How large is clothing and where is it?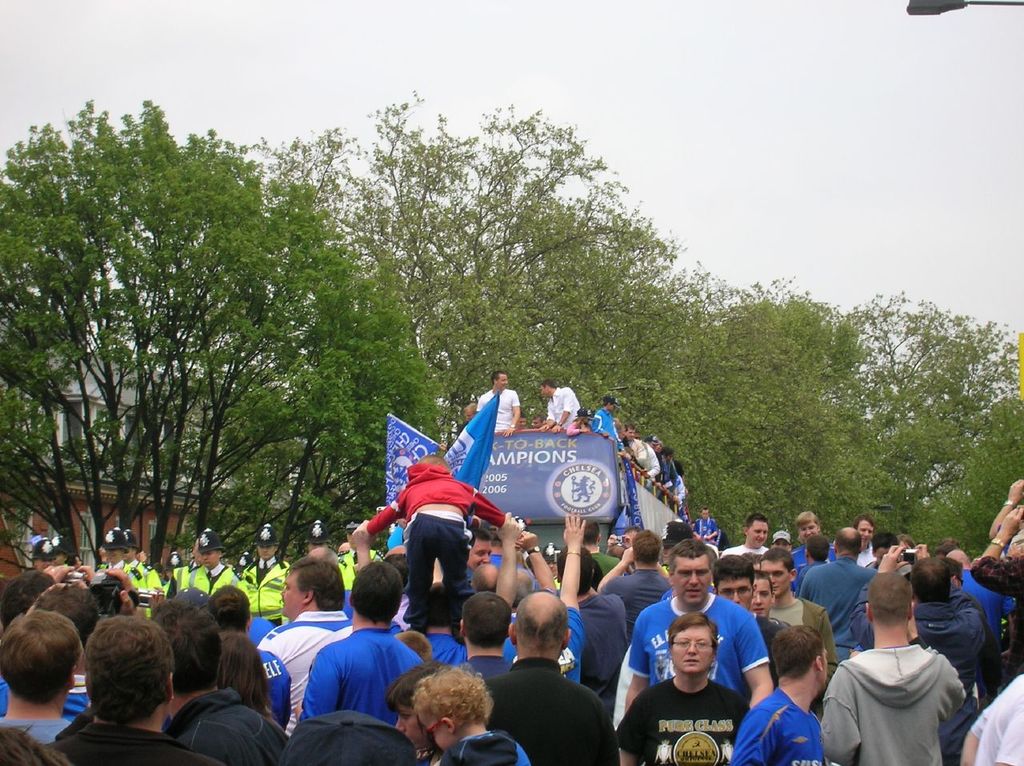
Bounding box: box=[406, 509, 466, 624].
